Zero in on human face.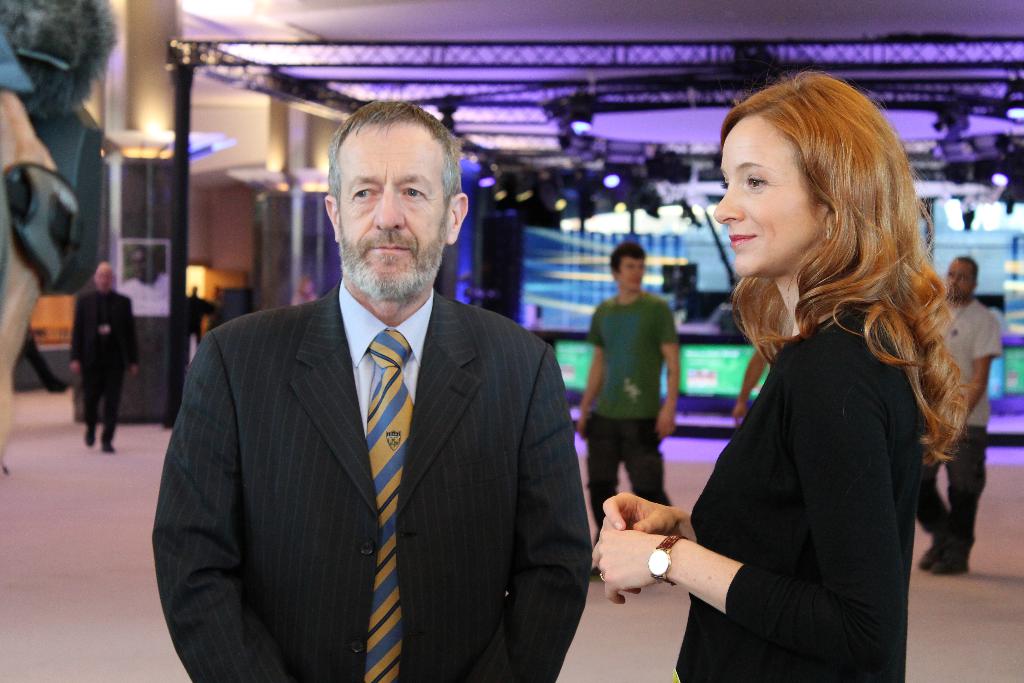
Zeroed in: x1=616 y1=257 x2=647 y2=292.
